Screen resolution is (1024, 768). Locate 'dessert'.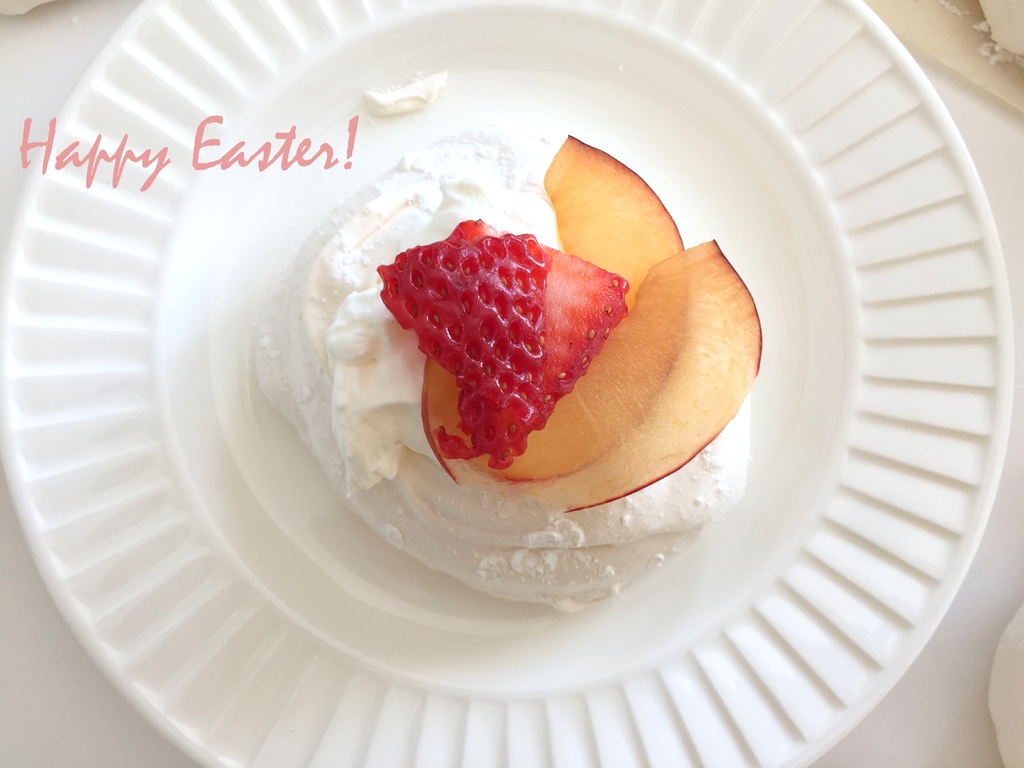
(left=255, top=132, right=764, bottom=608).
